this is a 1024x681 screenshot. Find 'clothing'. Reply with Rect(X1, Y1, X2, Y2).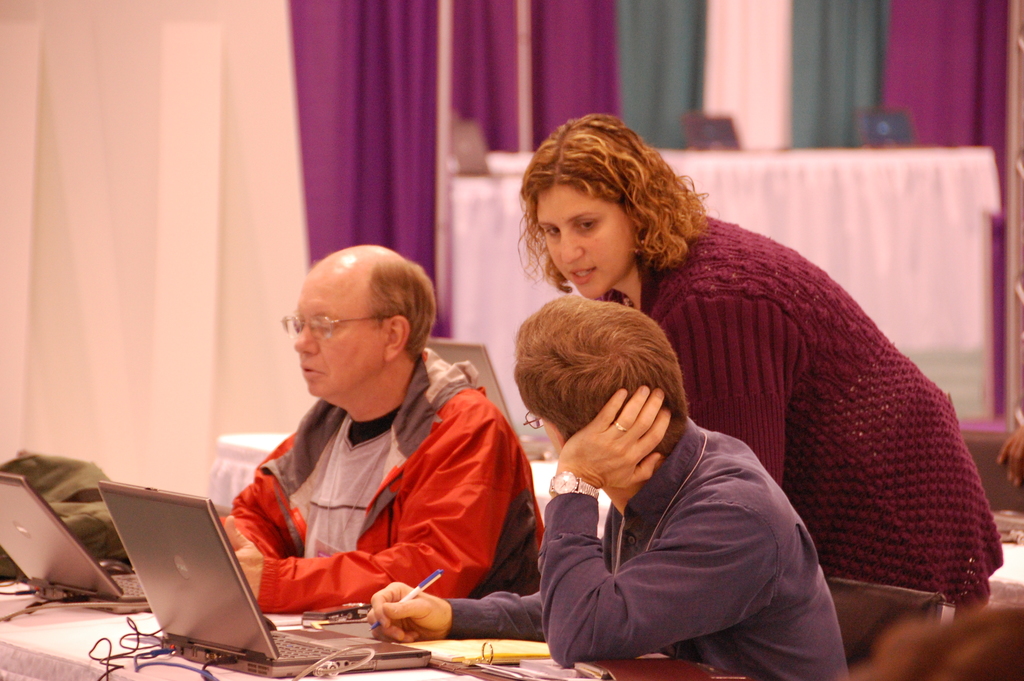
Rect(220, 346, 550, 620).
